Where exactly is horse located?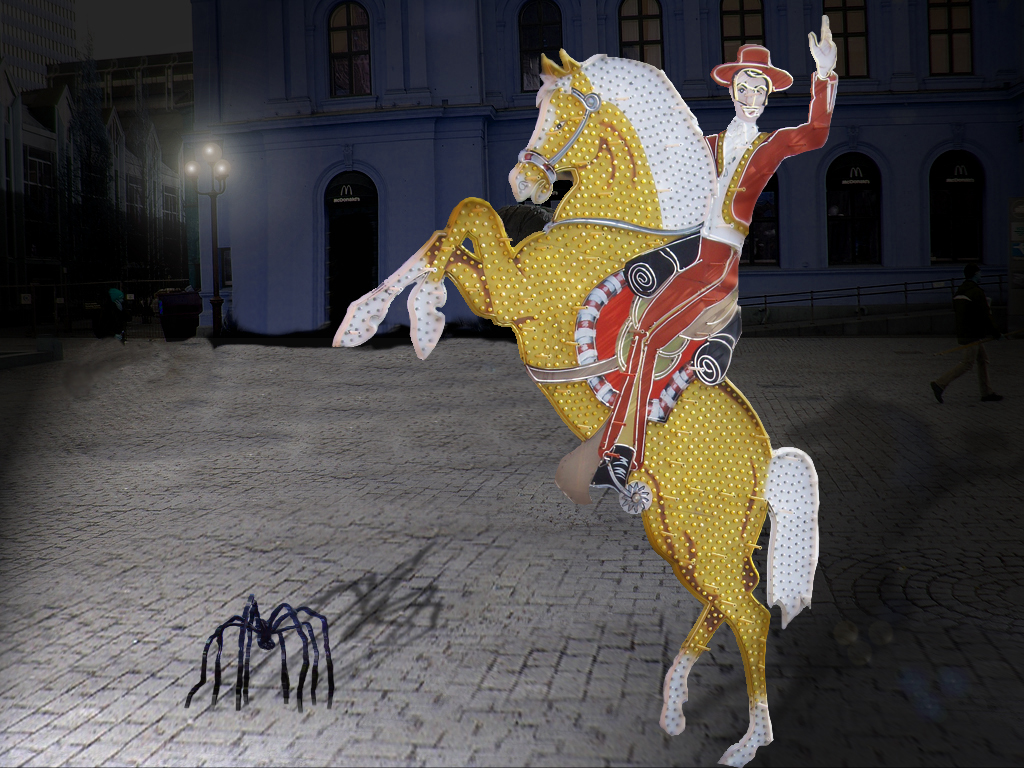
Its bounding box is [331, 49, 821, 766].
